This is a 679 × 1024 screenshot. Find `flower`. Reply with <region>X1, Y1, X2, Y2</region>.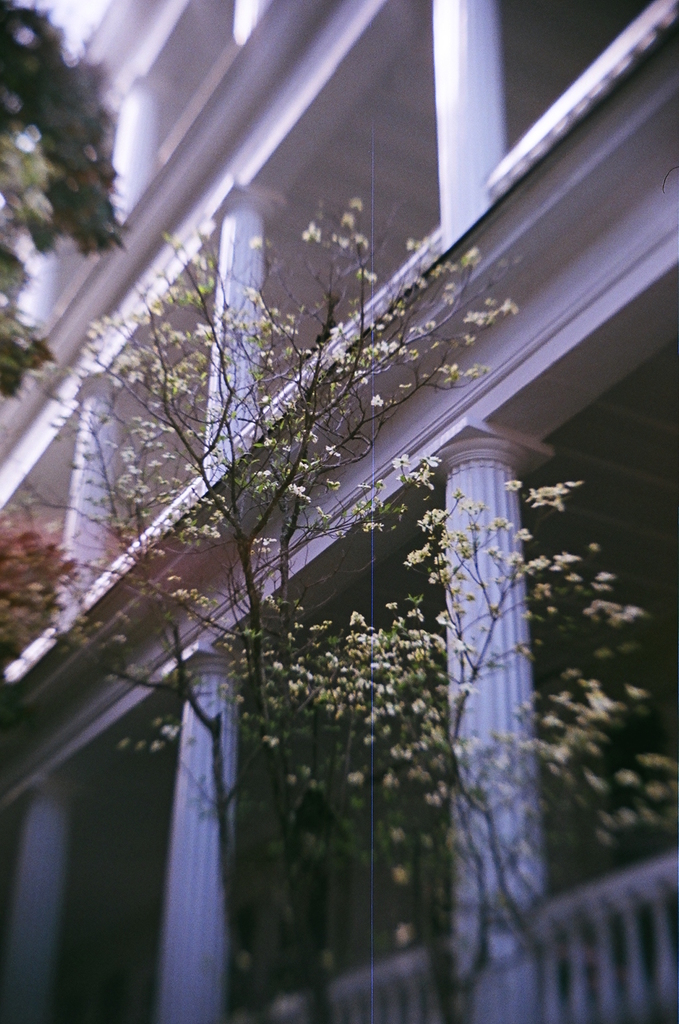
<region>324, 953, 336, 974</region>.
